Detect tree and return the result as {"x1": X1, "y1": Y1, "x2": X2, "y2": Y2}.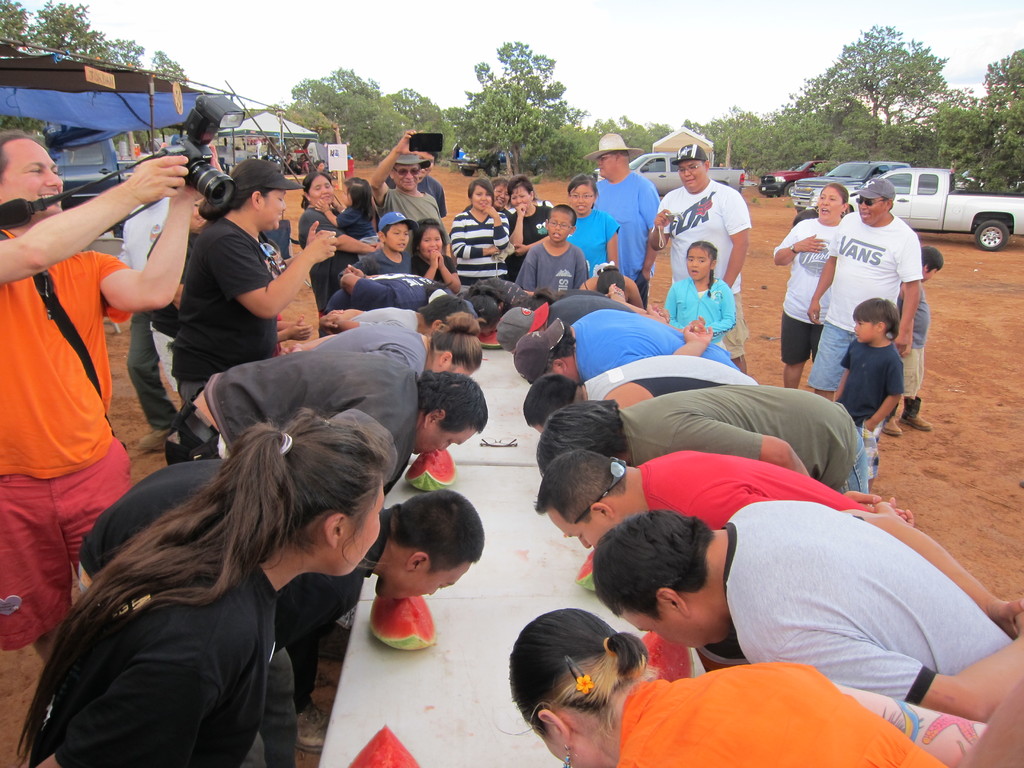
{"x1": 686, "y1": 106, "x2": 780, "y2": 161}.
